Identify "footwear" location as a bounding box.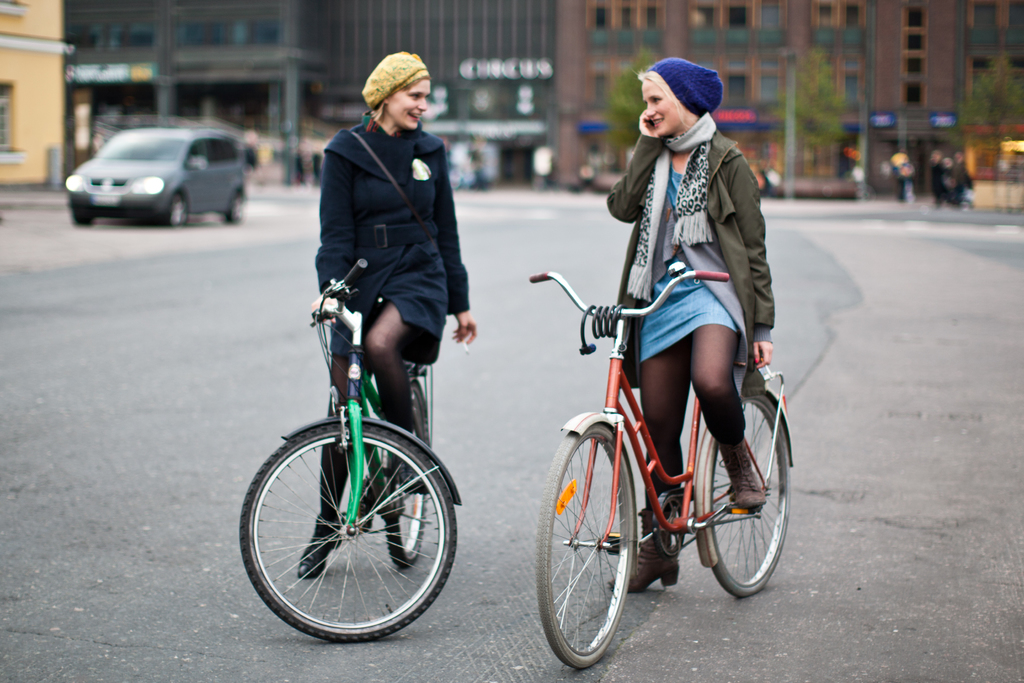
box(296, 516, 340, 577).
